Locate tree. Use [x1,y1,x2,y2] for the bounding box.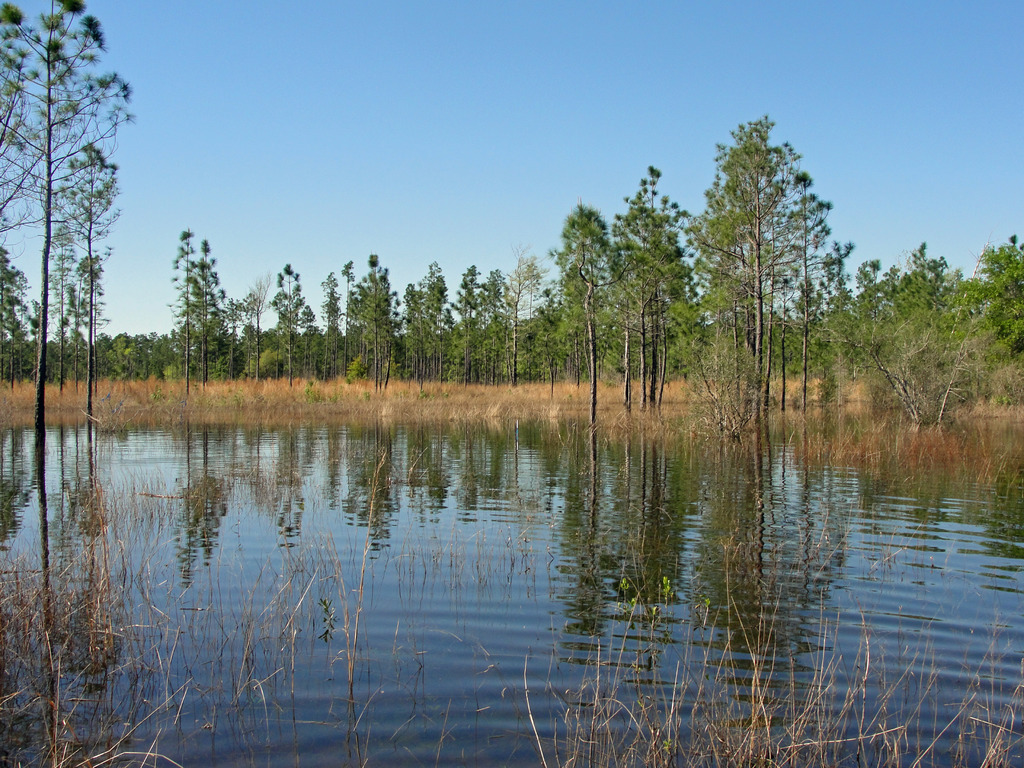
[701,104,845,432].
